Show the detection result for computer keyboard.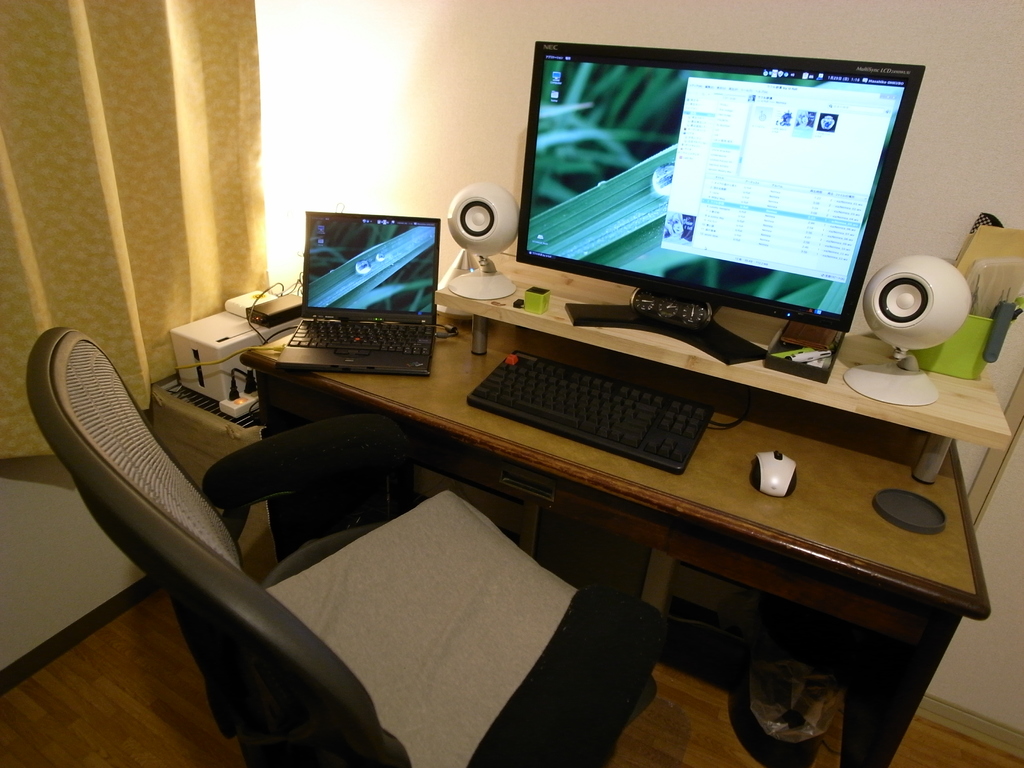
select_region(465, 346, 718, 479).
